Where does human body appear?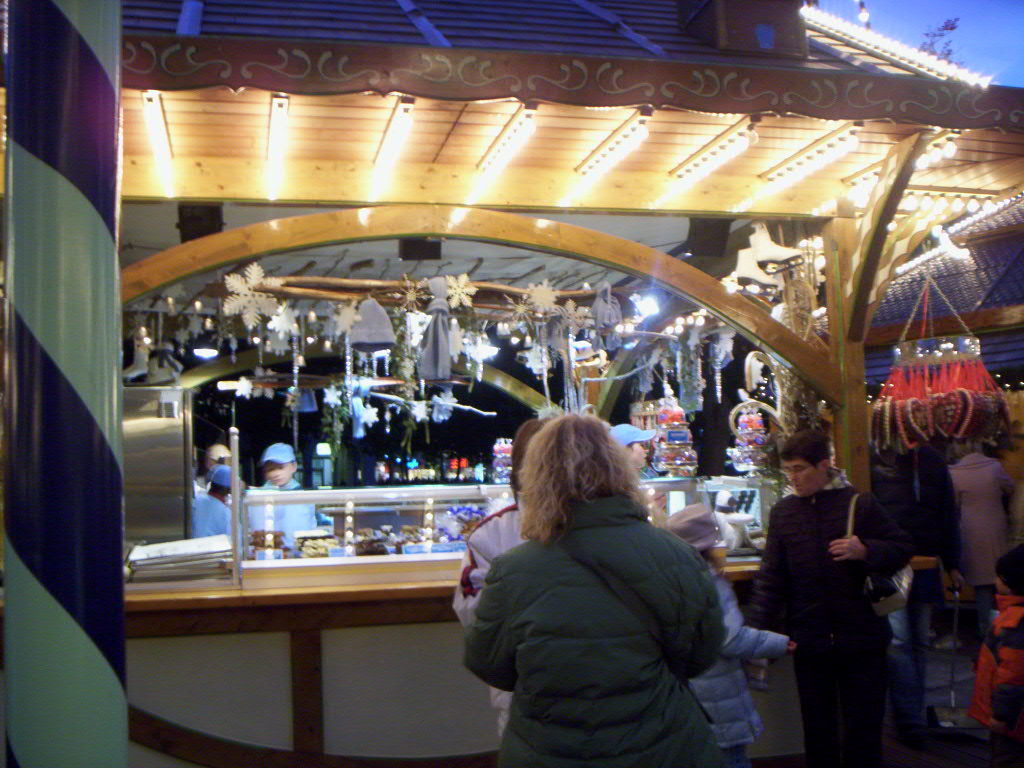
Appears at [x1=247, y1=476, x2=323, y2=554].
